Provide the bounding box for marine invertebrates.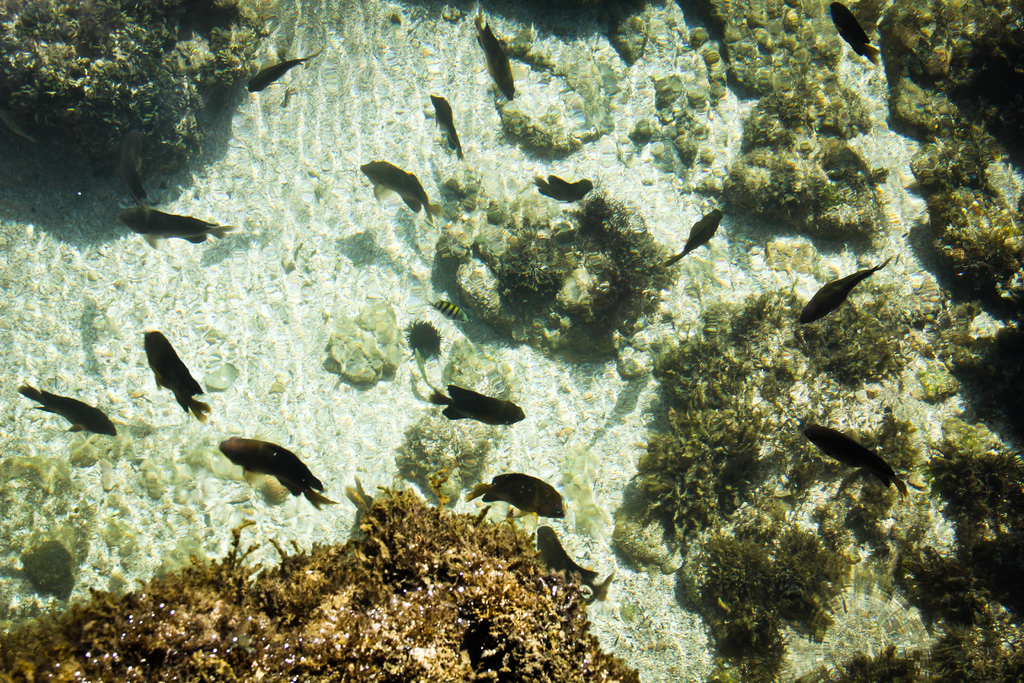
region(463, 474, 569, 523).
